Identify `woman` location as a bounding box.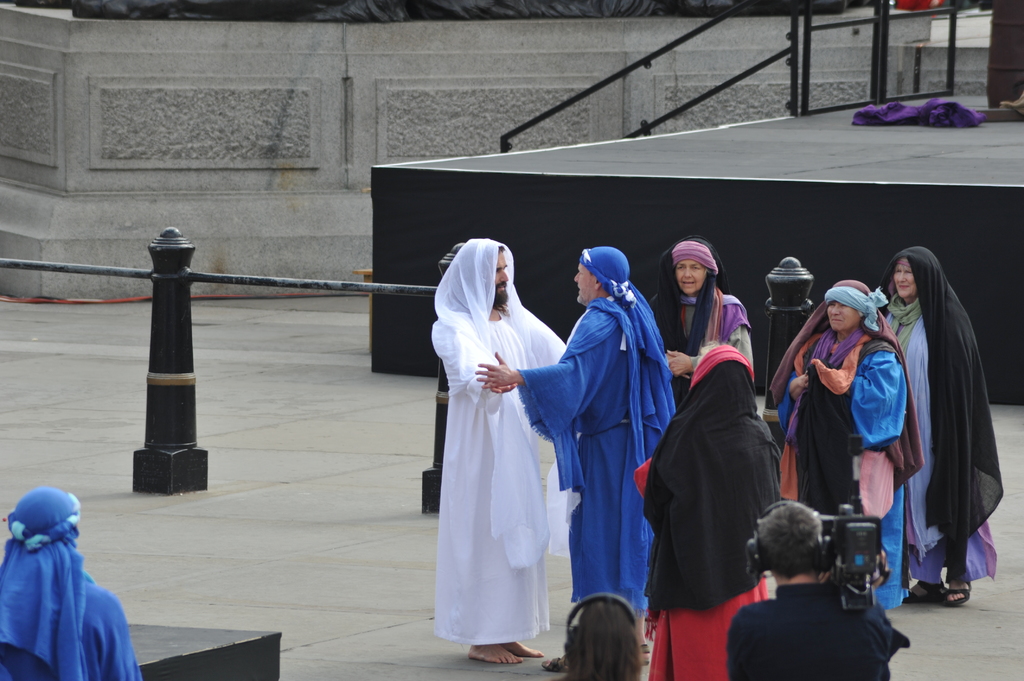
654:237:763:403.
